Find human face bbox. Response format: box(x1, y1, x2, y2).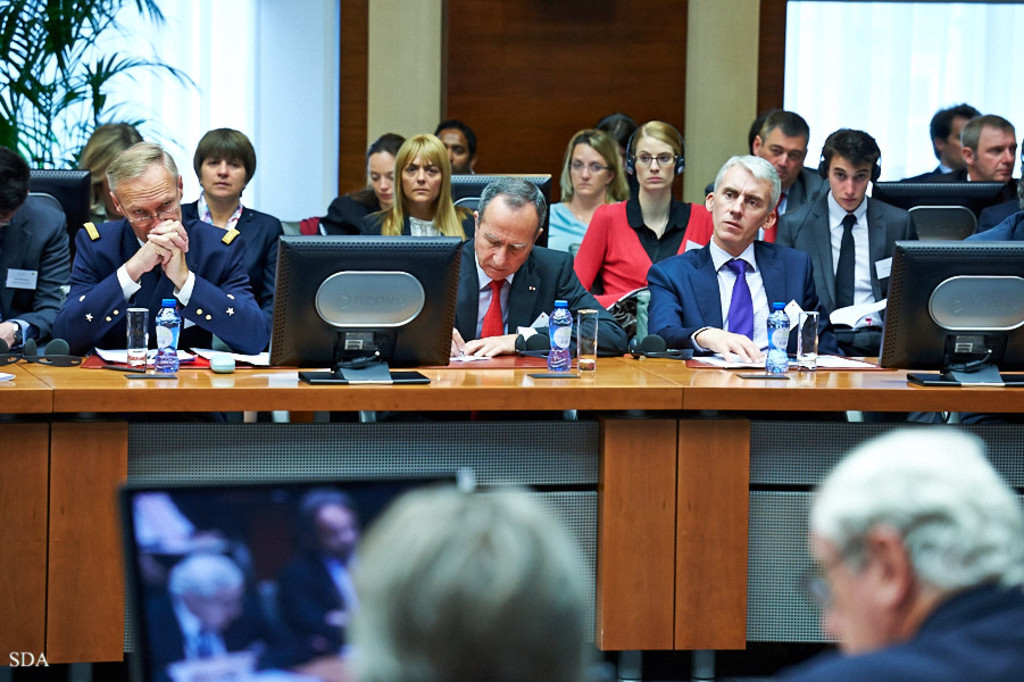
box(715, 158, 773, 246).
